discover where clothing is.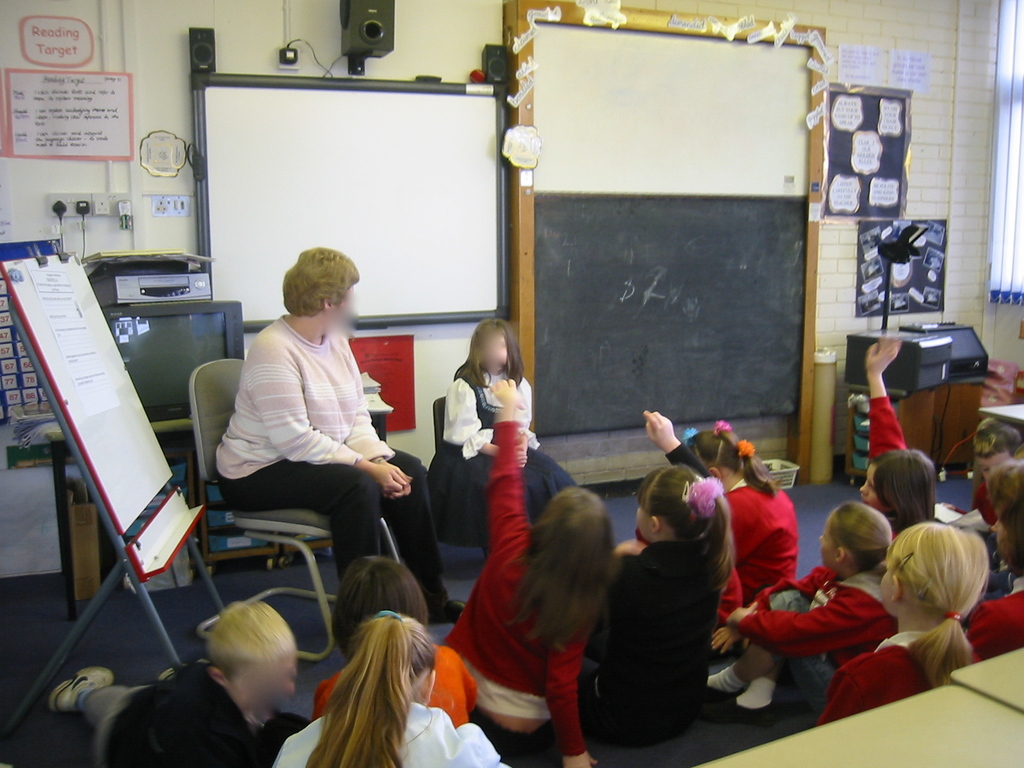
Discovered at (left=954, top=483, right=997, bottom=531).
